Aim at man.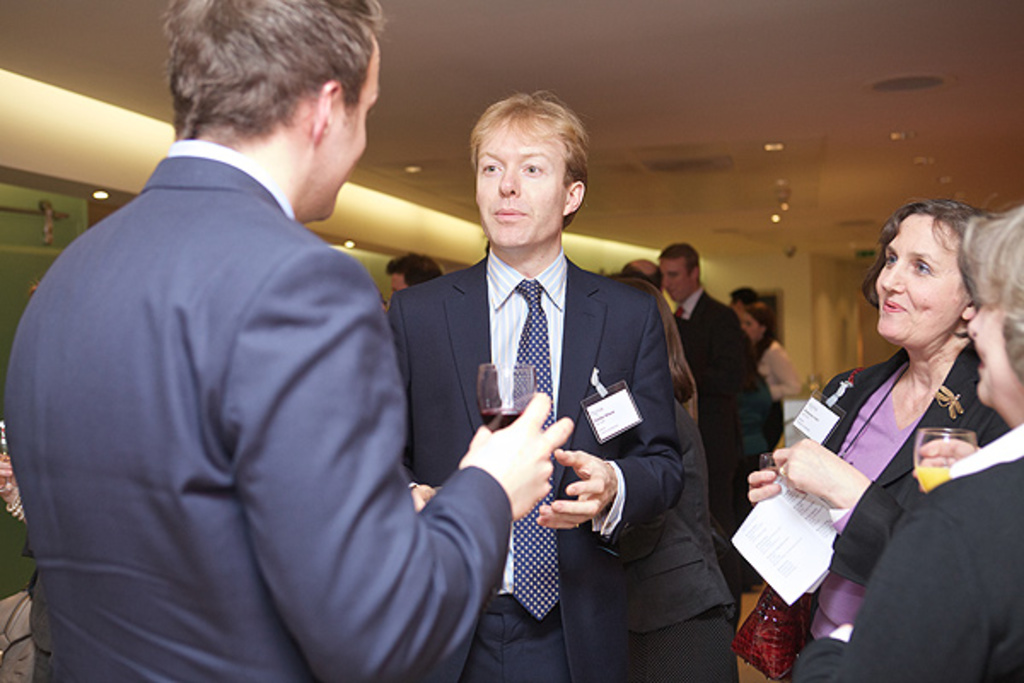
Aimed at rect(382, 89, 684, 681).
